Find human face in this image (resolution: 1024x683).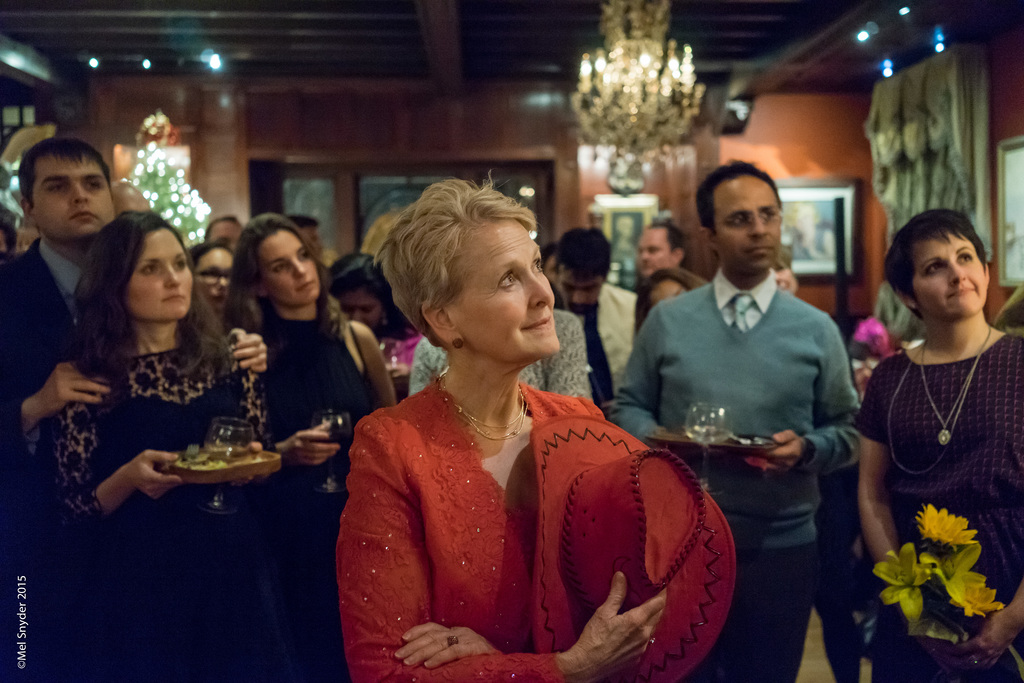
x1=637, y1=229, x2=674, y2=276.
